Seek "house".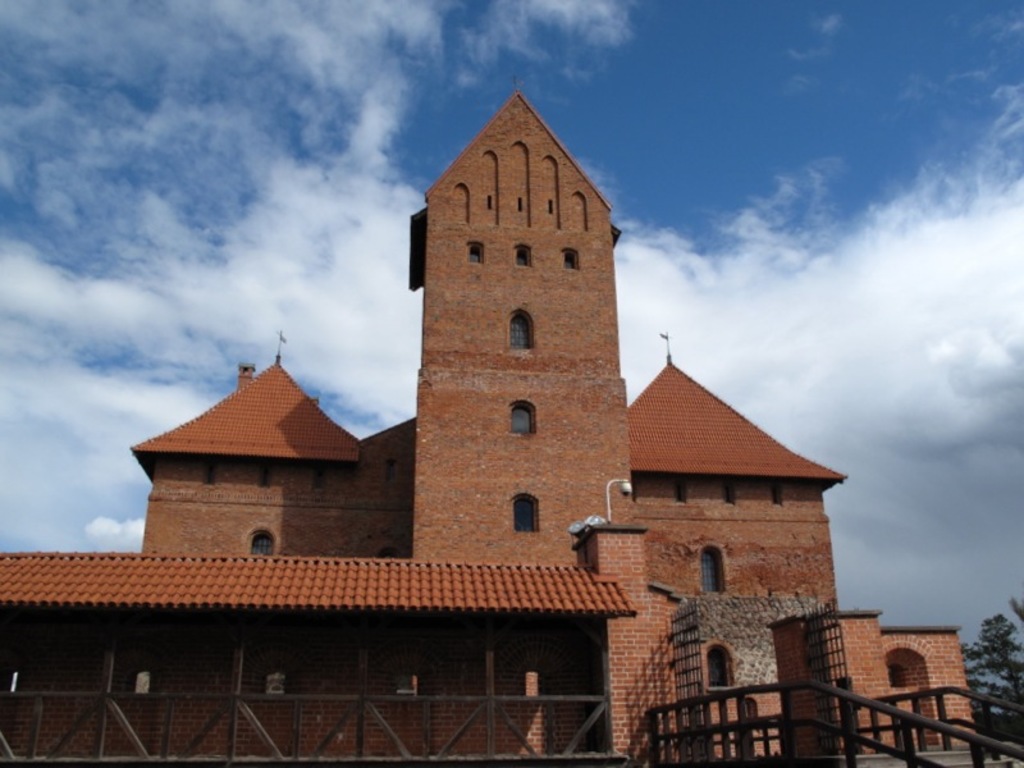
0:82:979:758.
